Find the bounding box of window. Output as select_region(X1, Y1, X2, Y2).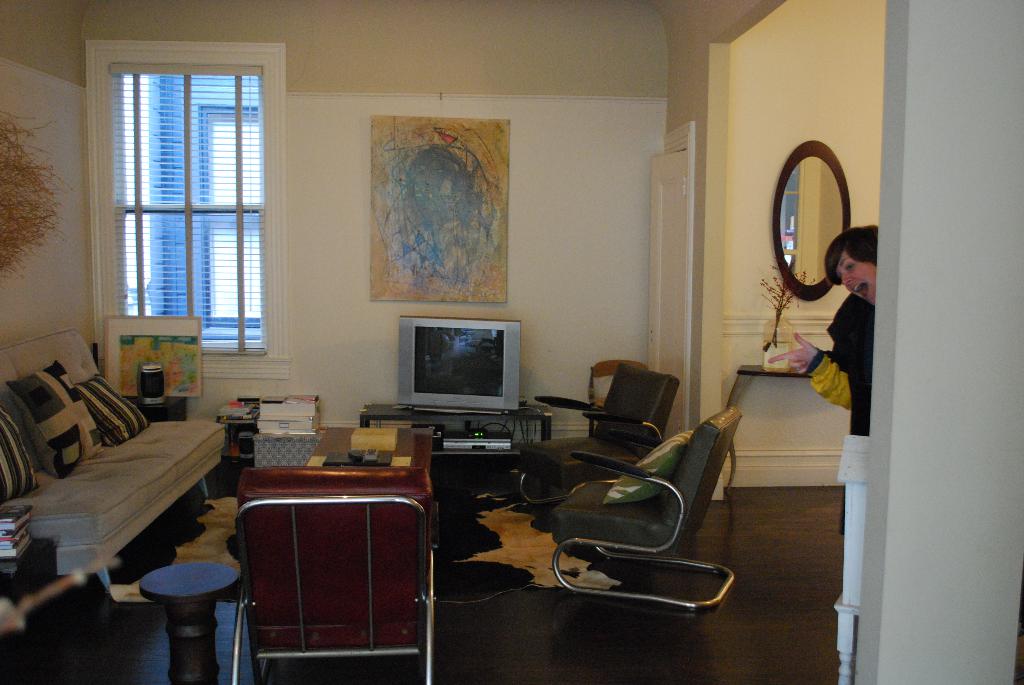
select_region(84, 20, 273, 368).
